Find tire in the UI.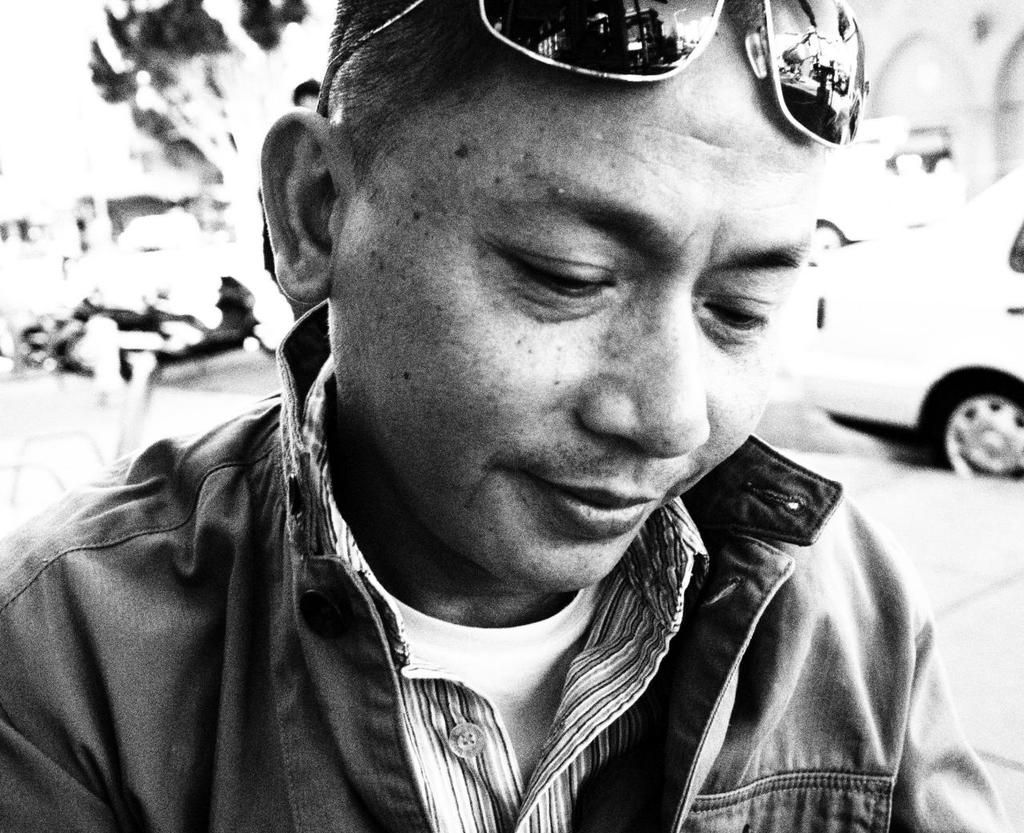
UI element at <box>920,355,1021,480</box>.
